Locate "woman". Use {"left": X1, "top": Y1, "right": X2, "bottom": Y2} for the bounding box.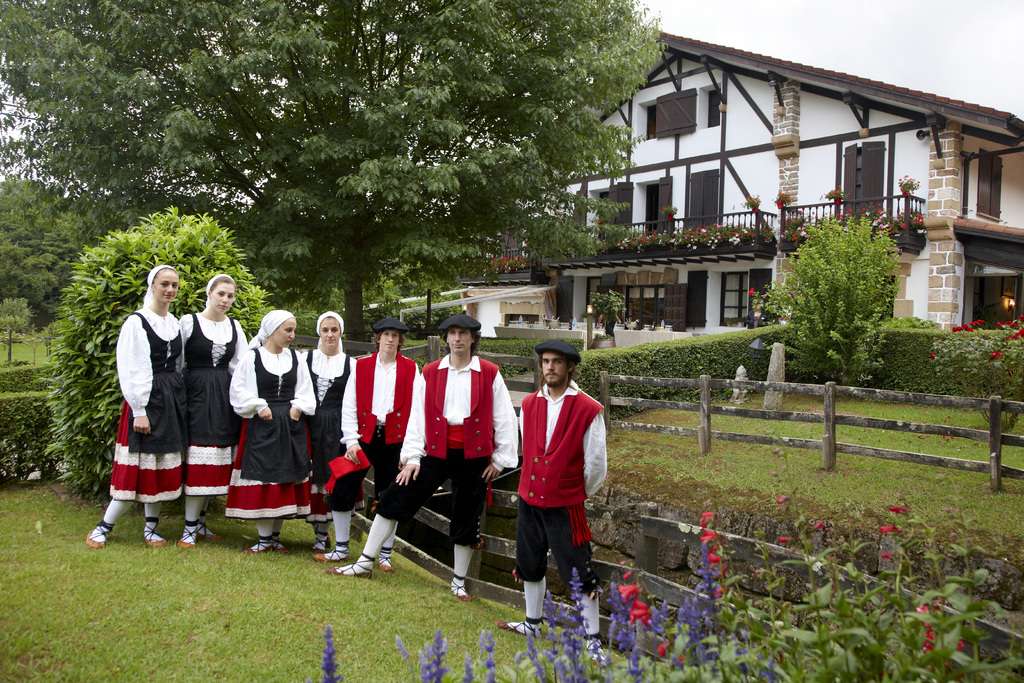
{"left": 230, "top": 308, "right": 317, "bottom": 554}.
